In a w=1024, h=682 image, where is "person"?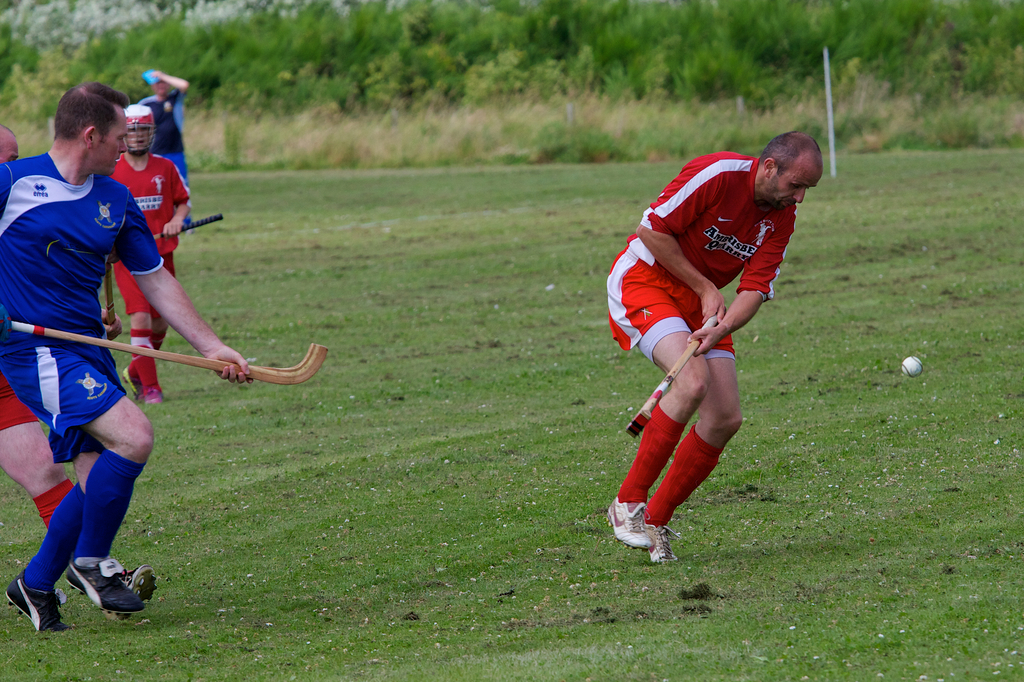
left=0, top=75, right=255, bottom=641.
